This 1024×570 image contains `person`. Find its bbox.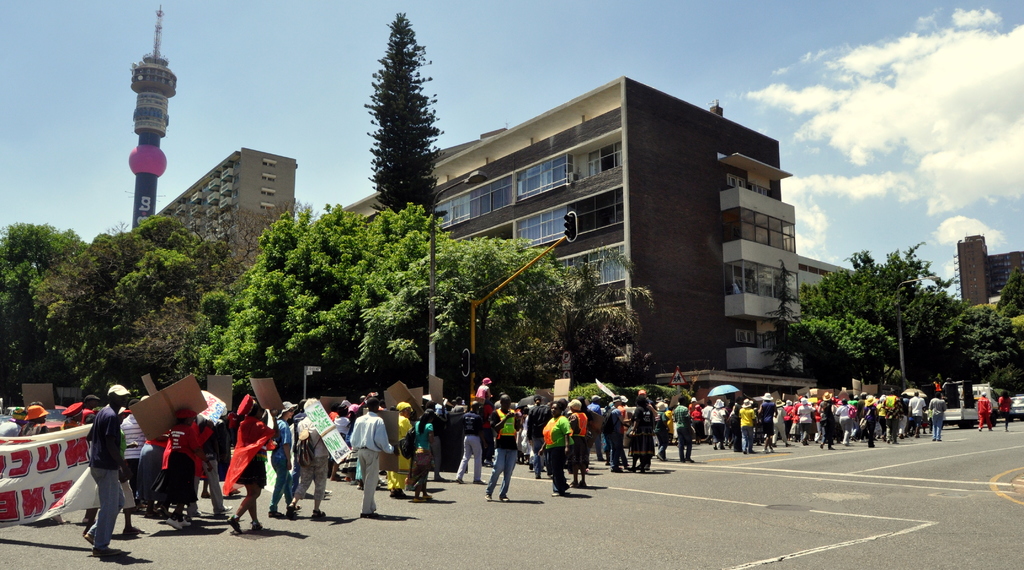
157 404 218 537.
